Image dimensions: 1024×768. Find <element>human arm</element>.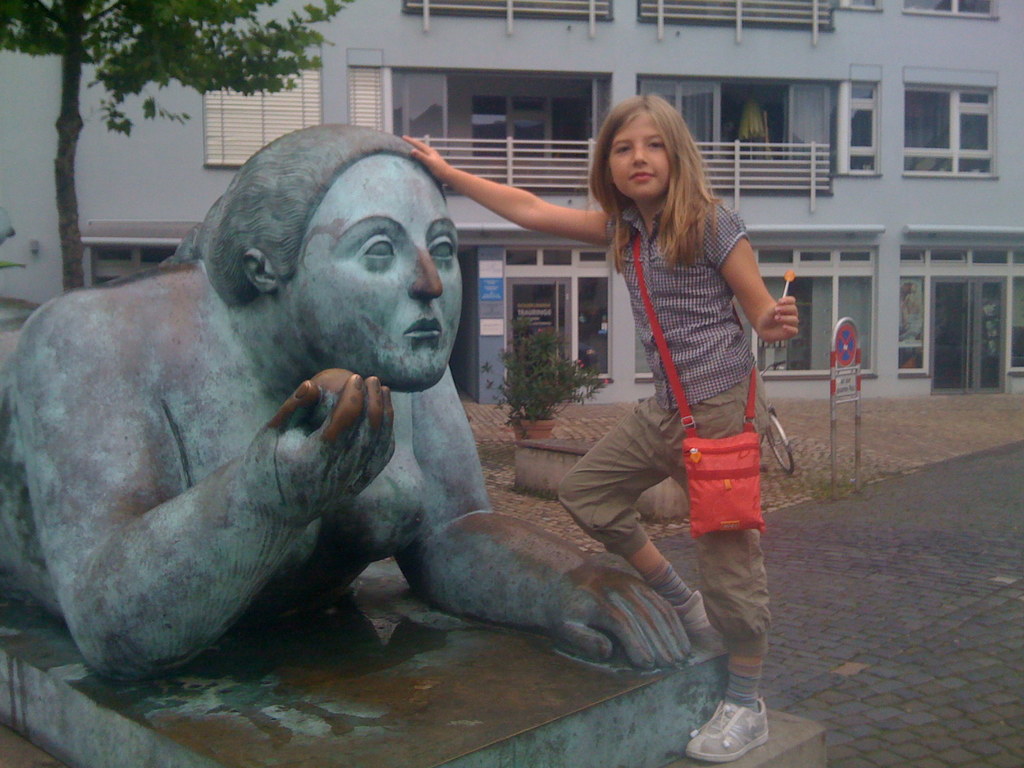
(414, 333, 703, 684).
